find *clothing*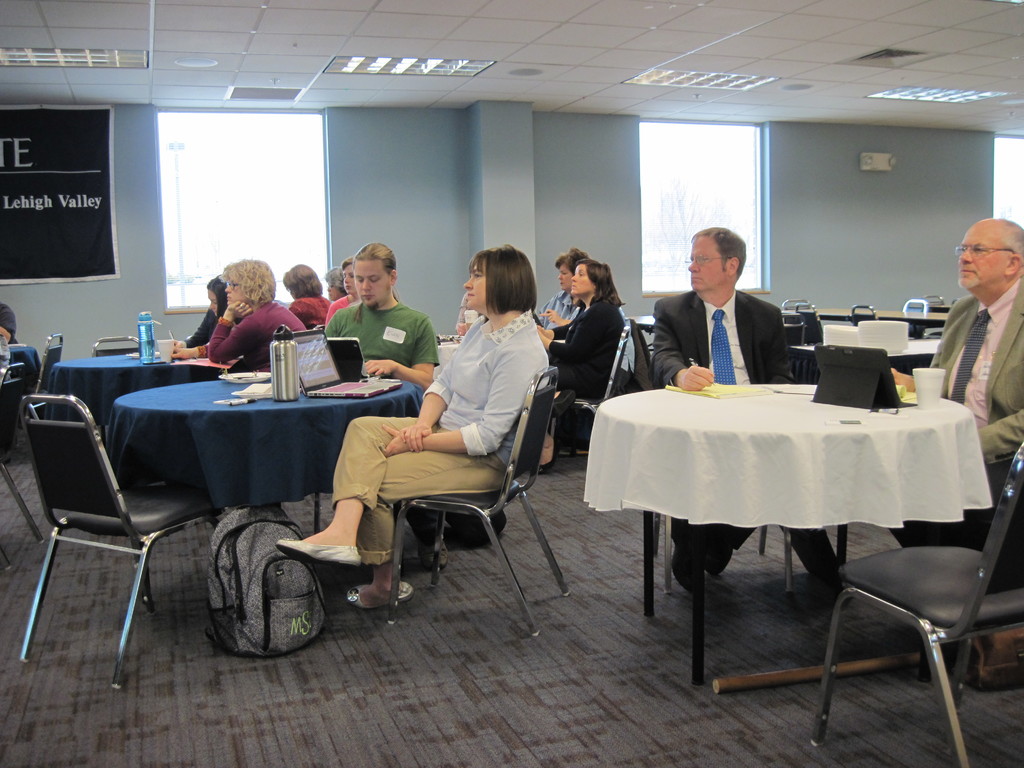
select_region(878, 278, 1023, 588)
